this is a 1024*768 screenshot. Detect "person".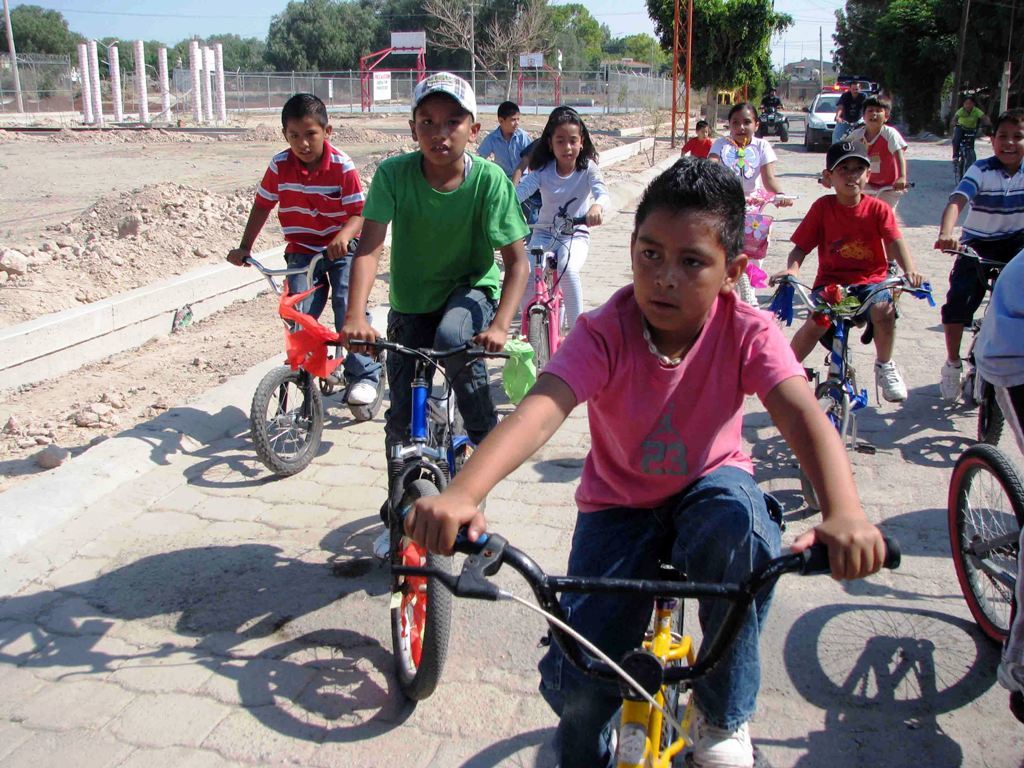
<box>478,89,530,184</box>.
